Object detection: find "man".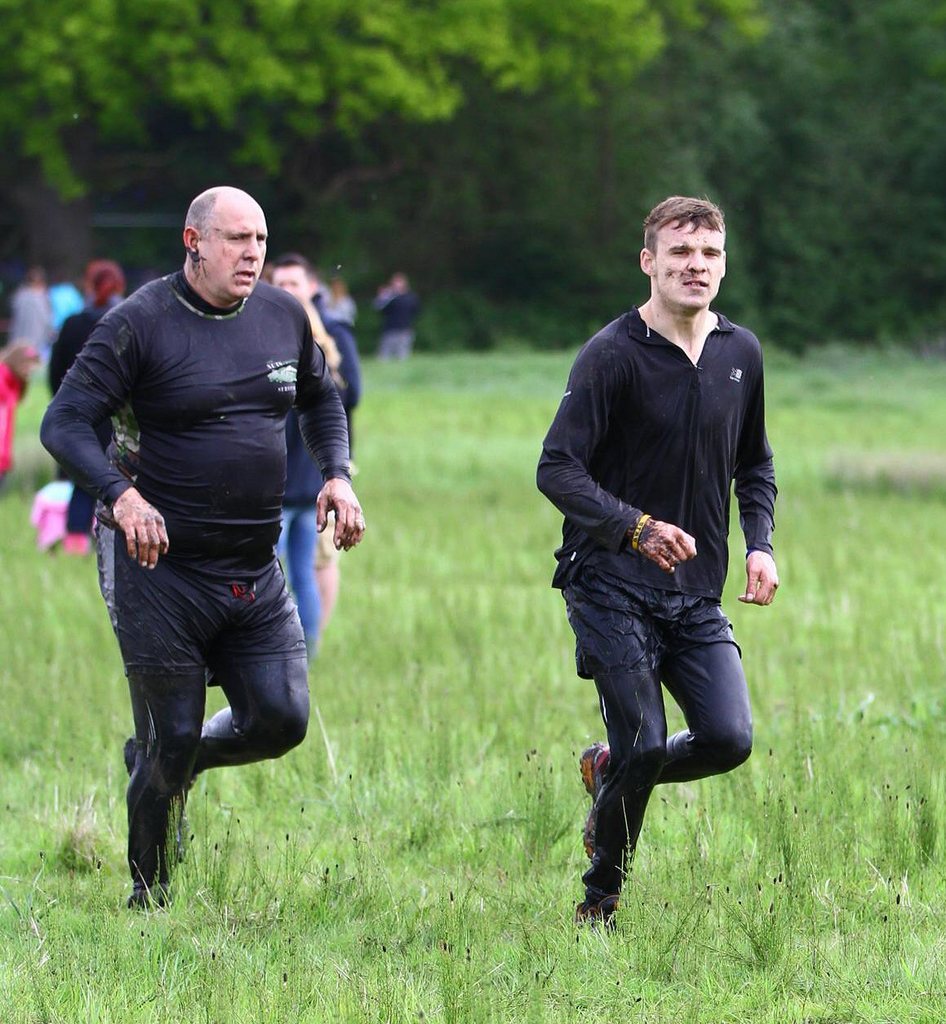
box(528, 189, 776, 929).
